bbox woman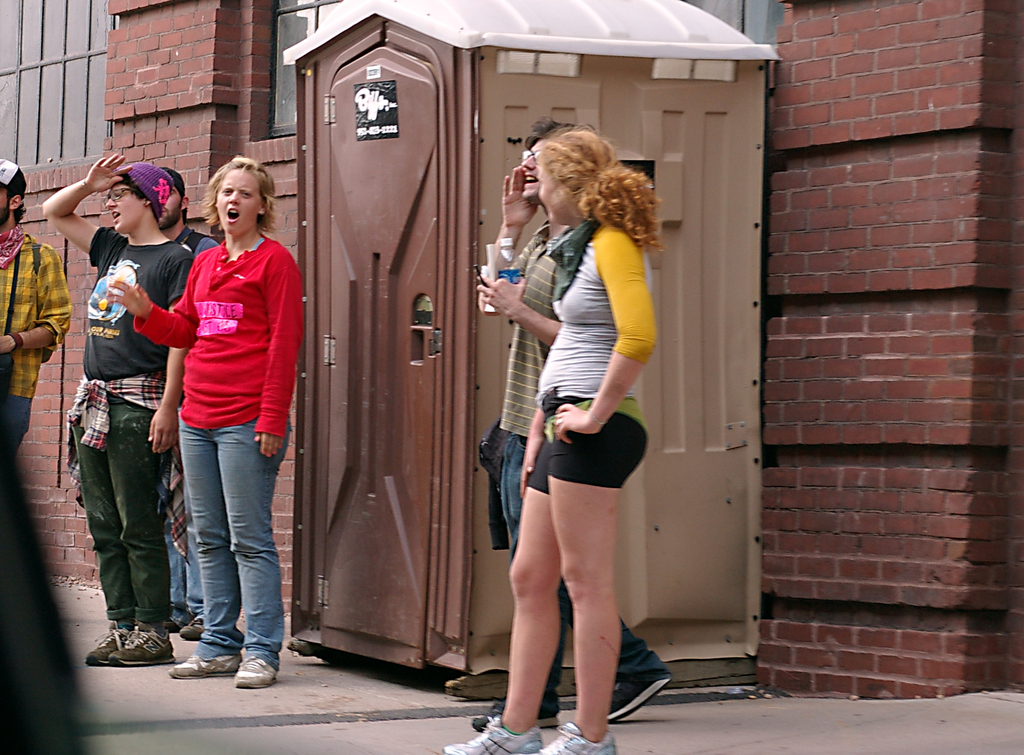
region(472, 130, 663, 726)
